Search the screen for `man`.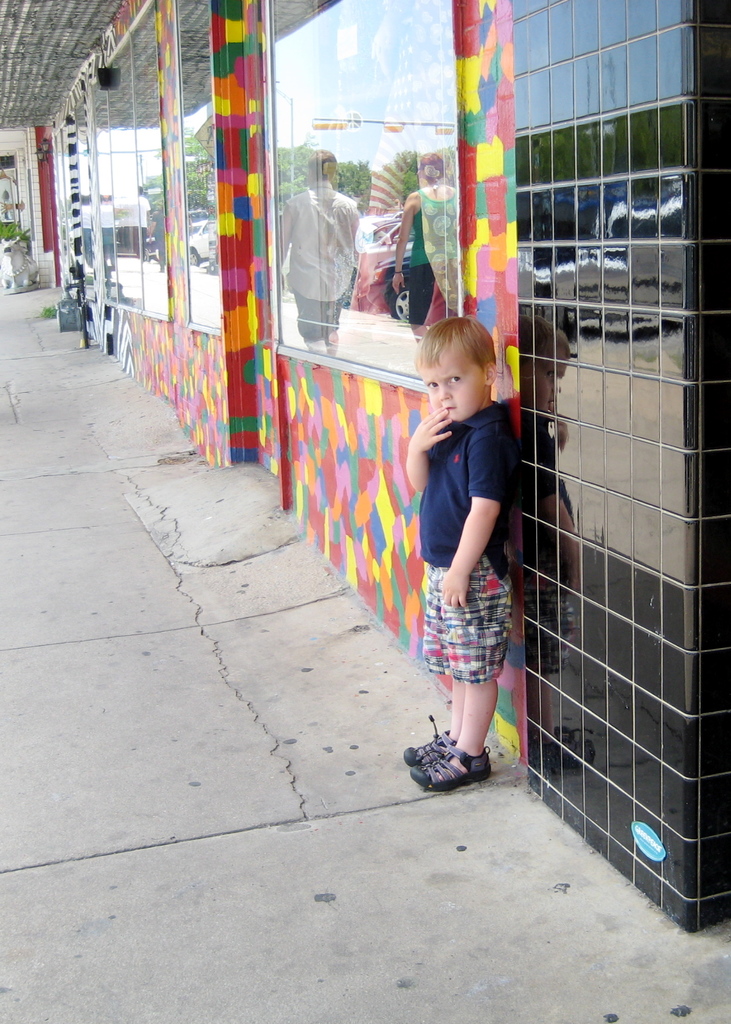
Found at bbox(281, 143, 378, 340).
